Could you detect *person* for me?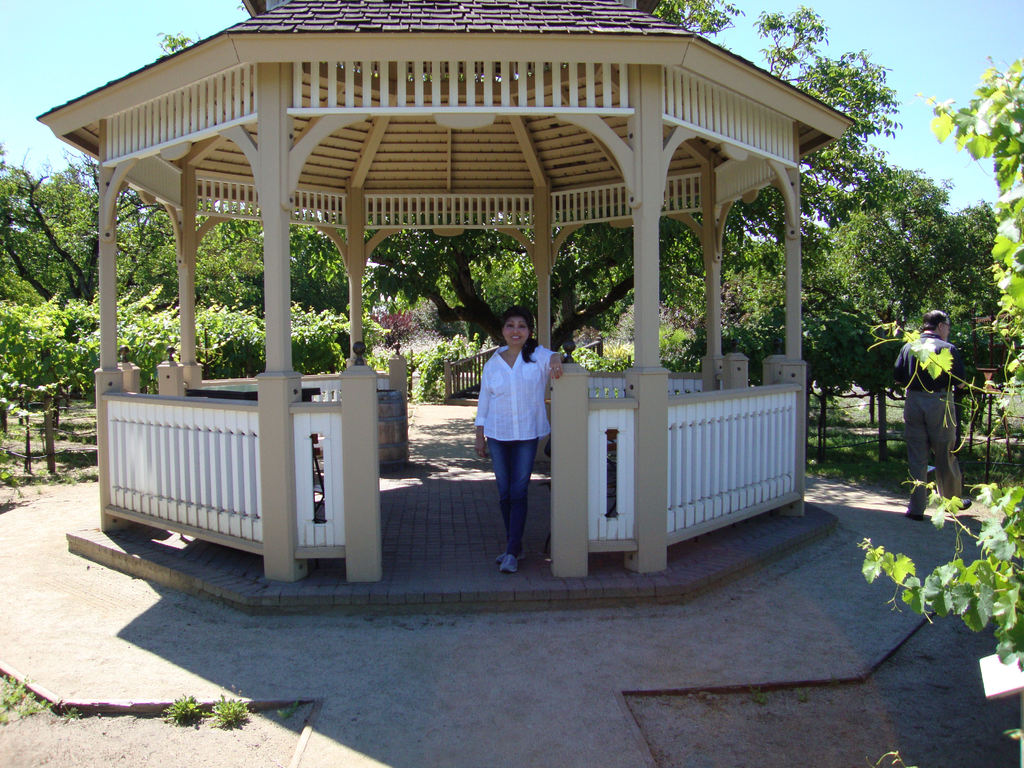
Detection result: x1=474, y1=298, x2=559, y2=578.
